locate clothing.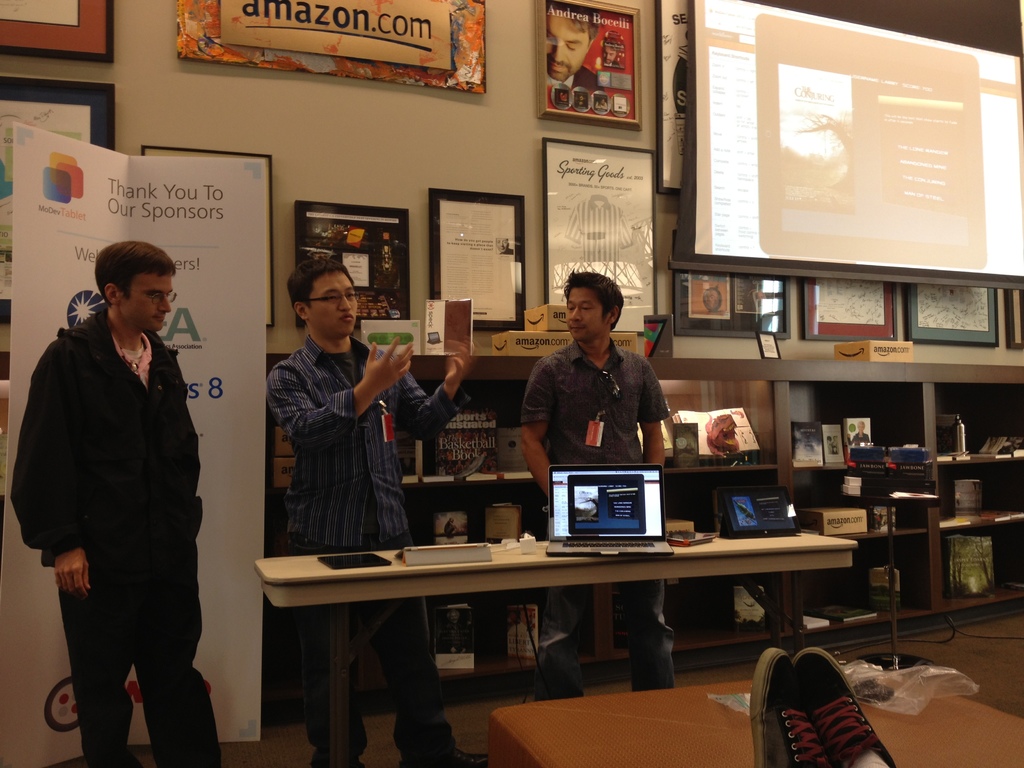
Bounding box: detection(277, 332, 474, 761).
